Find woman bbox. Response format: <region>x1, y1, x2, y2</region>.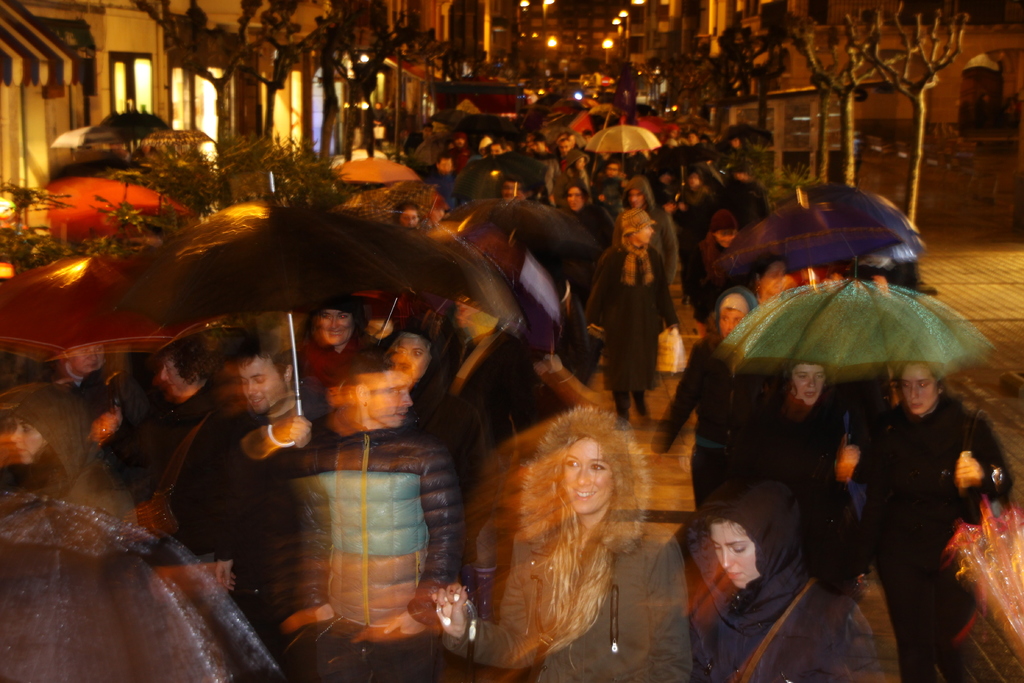
<region>375, 324, 440, 440</region>.
